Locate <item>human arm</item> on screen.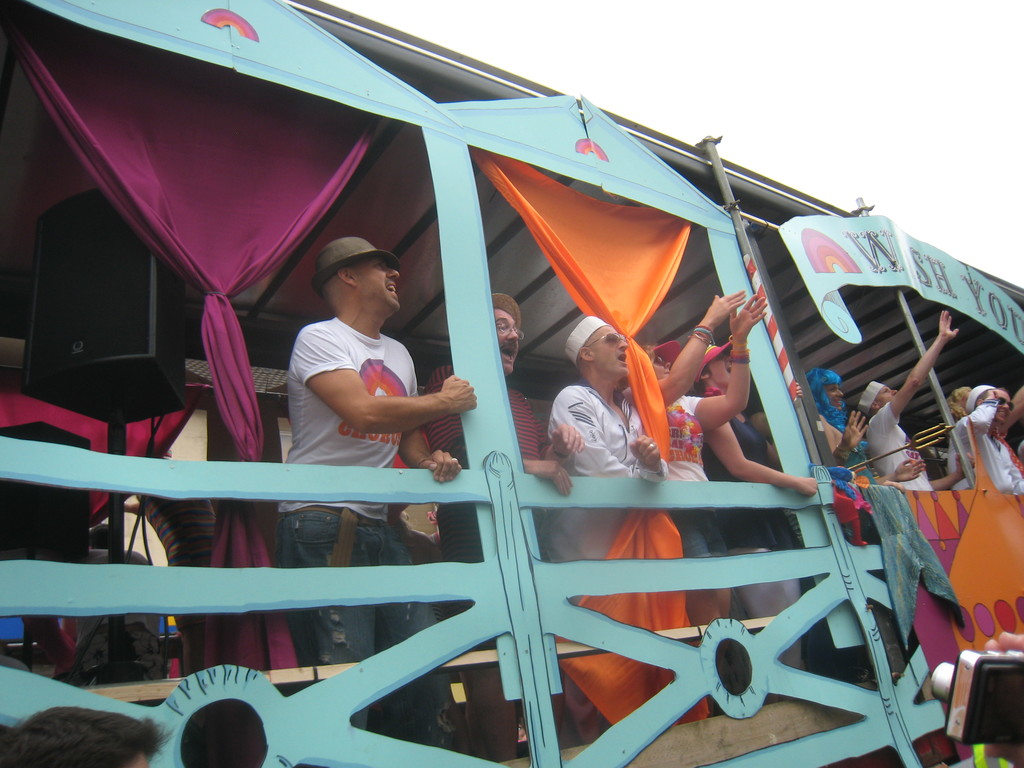
On screen at BBox(864, 454, 926, 490).
